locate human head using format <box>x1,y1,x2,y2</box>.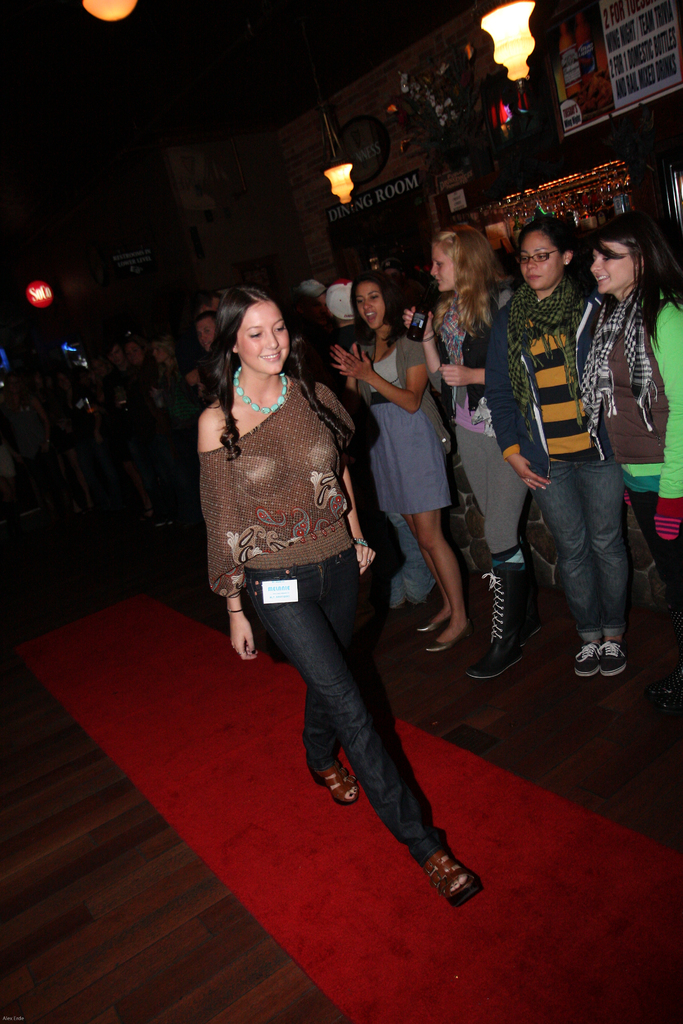
<box>148,335,179,367</box>.
